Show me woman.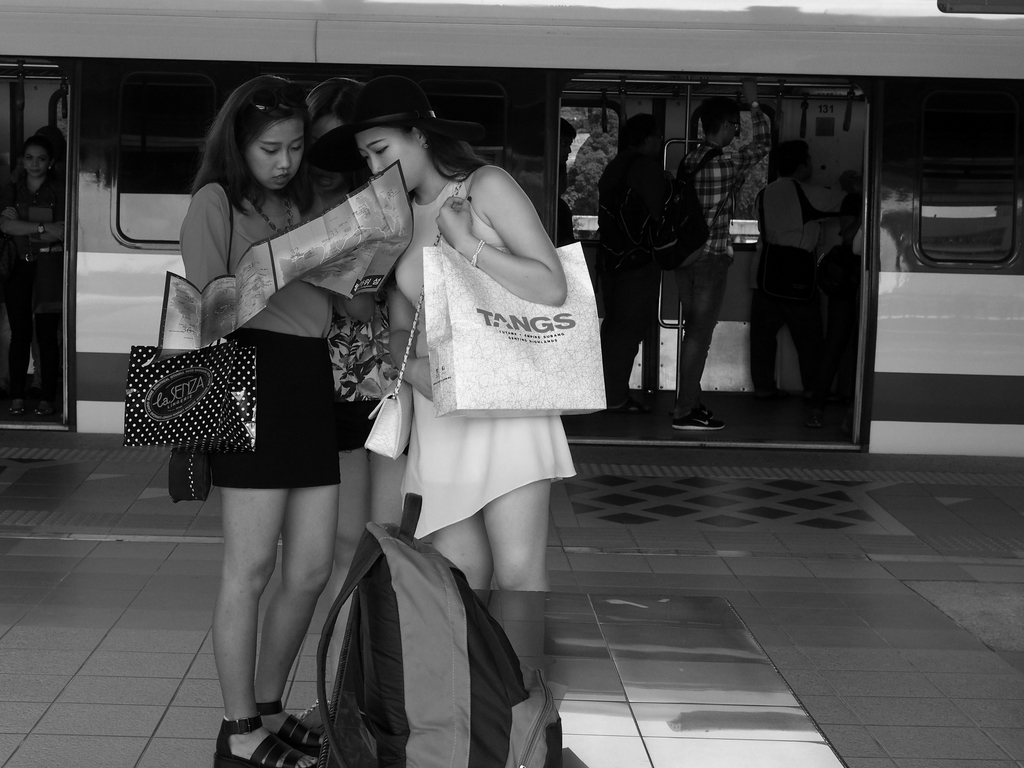
woman is here: (0,126,68,418).
